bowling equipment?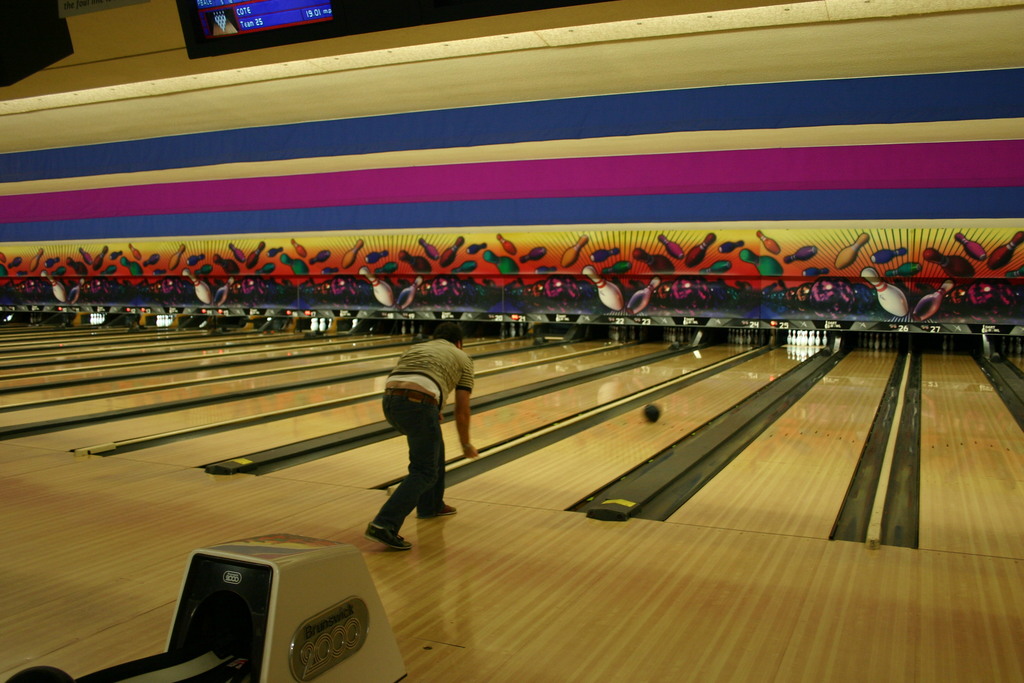
detection(399, 248, 433, 272)
